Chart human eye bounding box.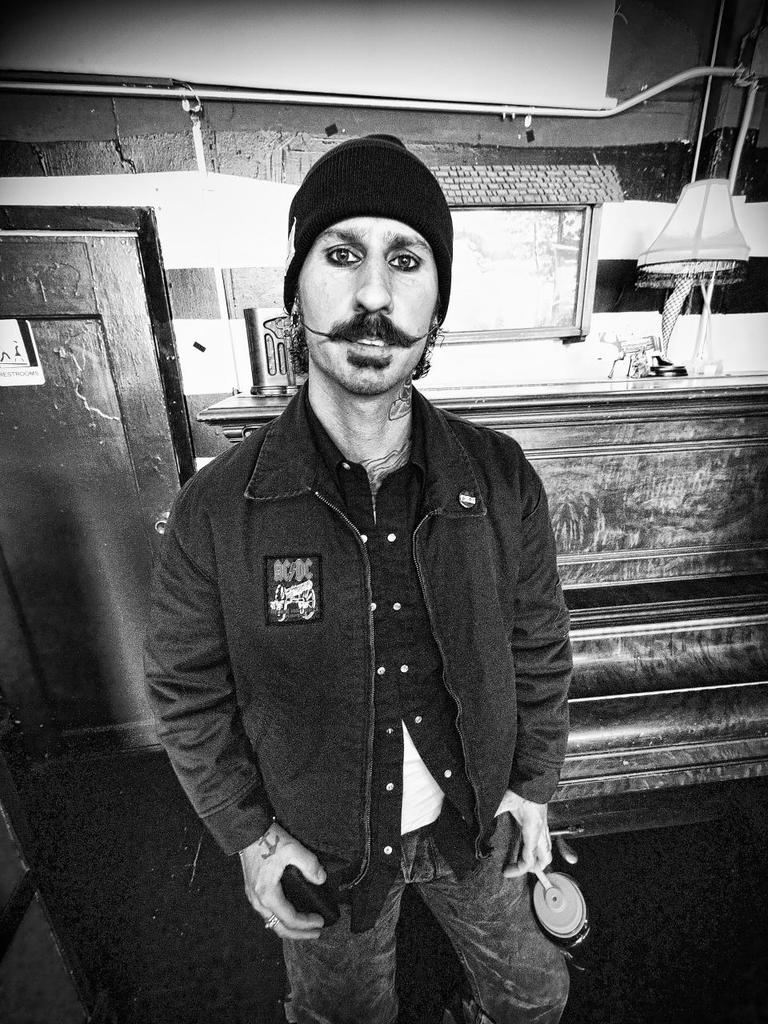
Charted: bbox=[386, 250, 422, 276].
